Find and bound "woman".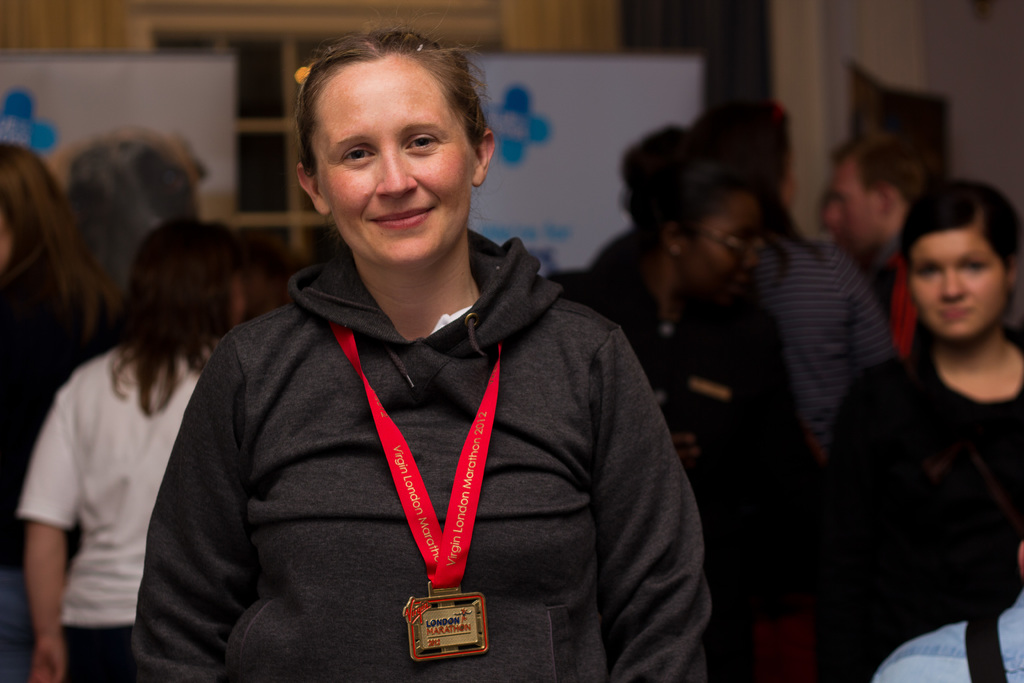
Bound: <region>131, 31, 716, 682</region>.
